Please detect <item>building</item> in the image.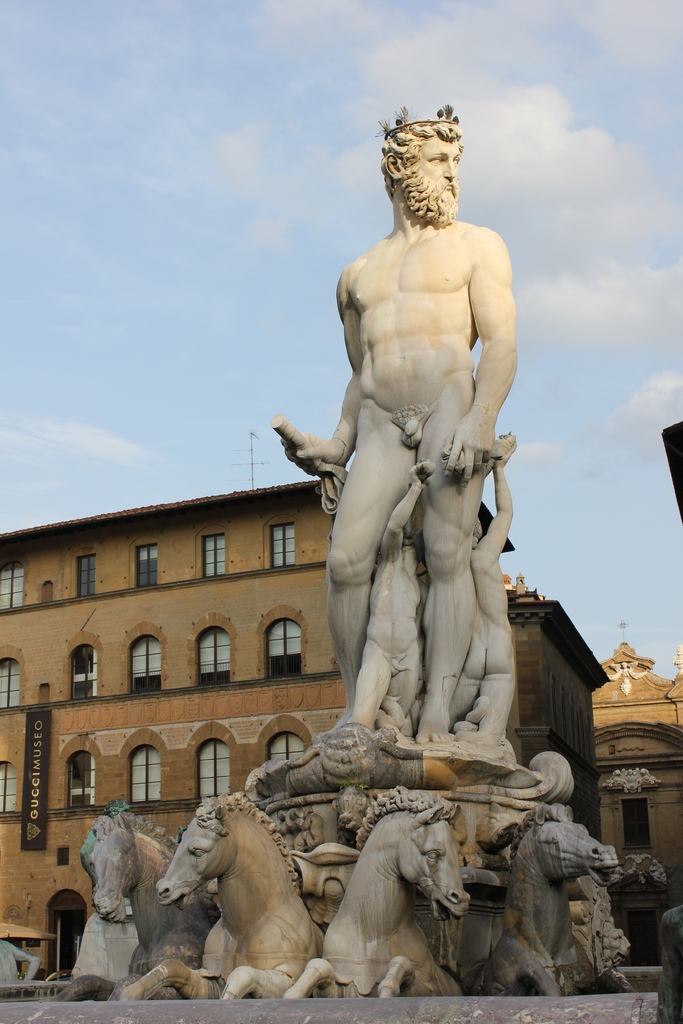
0:477:518:982.
